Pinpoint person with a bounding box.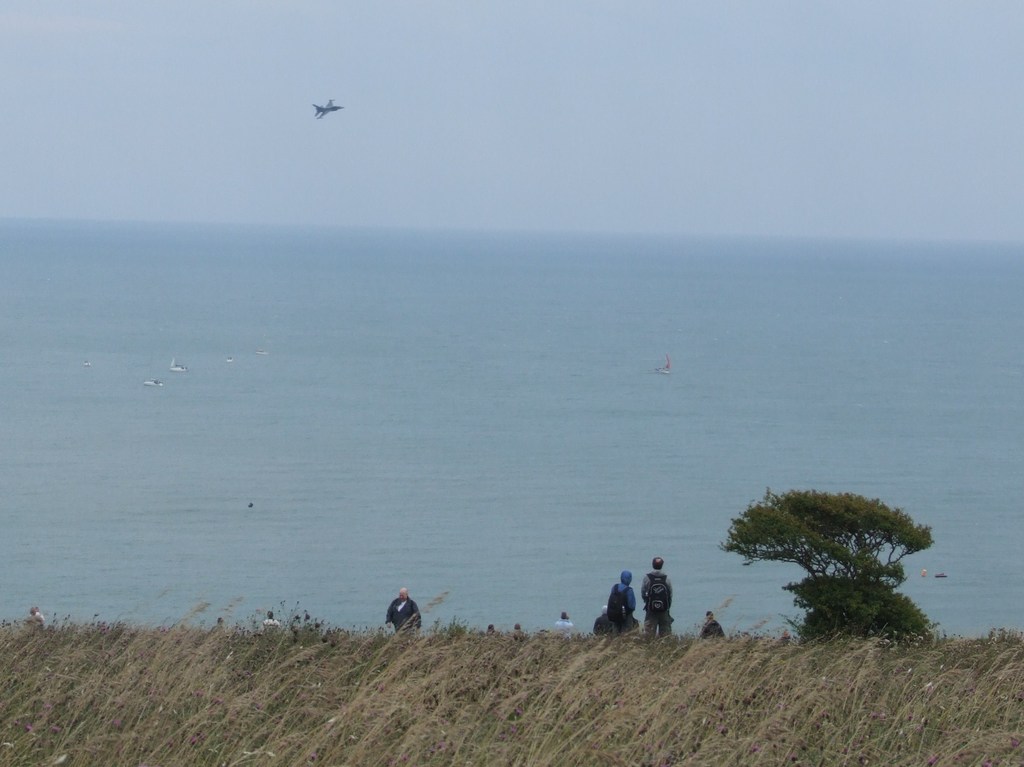
BBox(592, 602, 612, 632).
